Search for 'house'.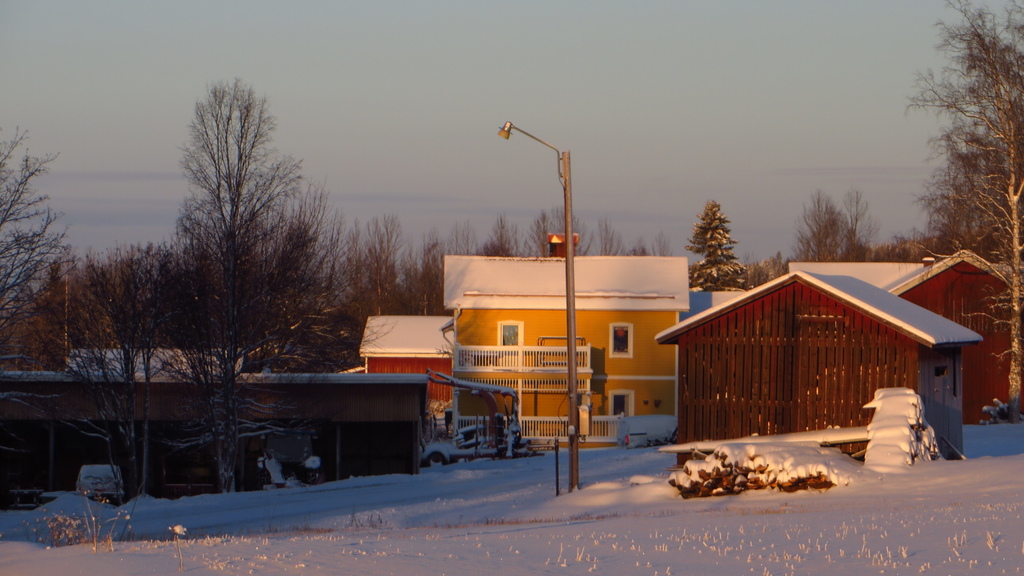
Found at bbox=(316, 373, 422, 485).
